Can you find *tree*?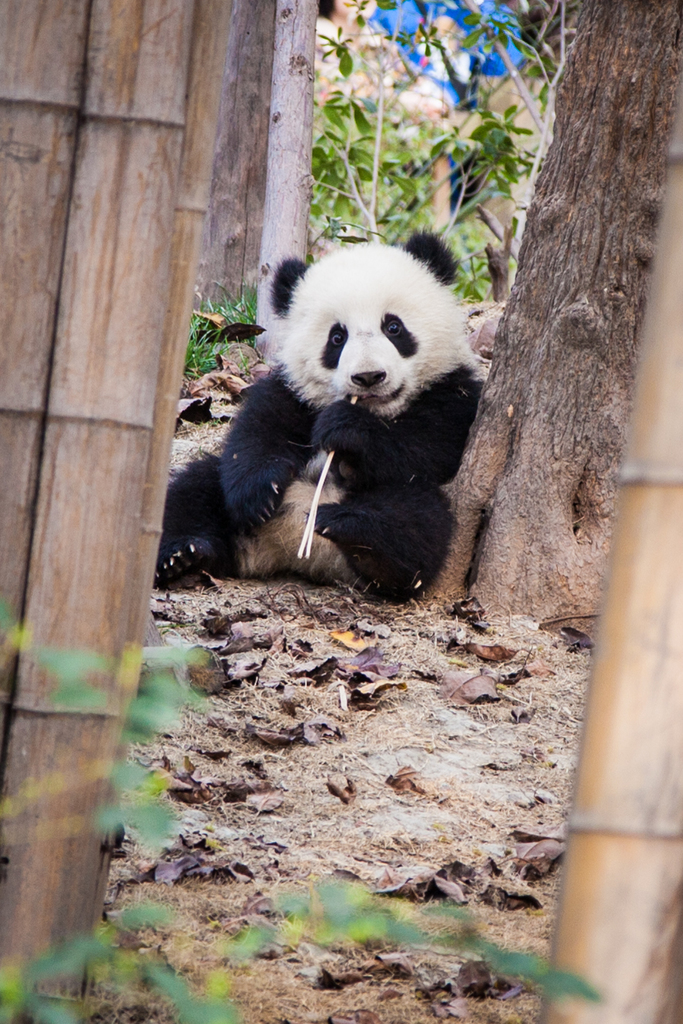
Yes, bounding box: BBox(417, 0, 682, 646).
